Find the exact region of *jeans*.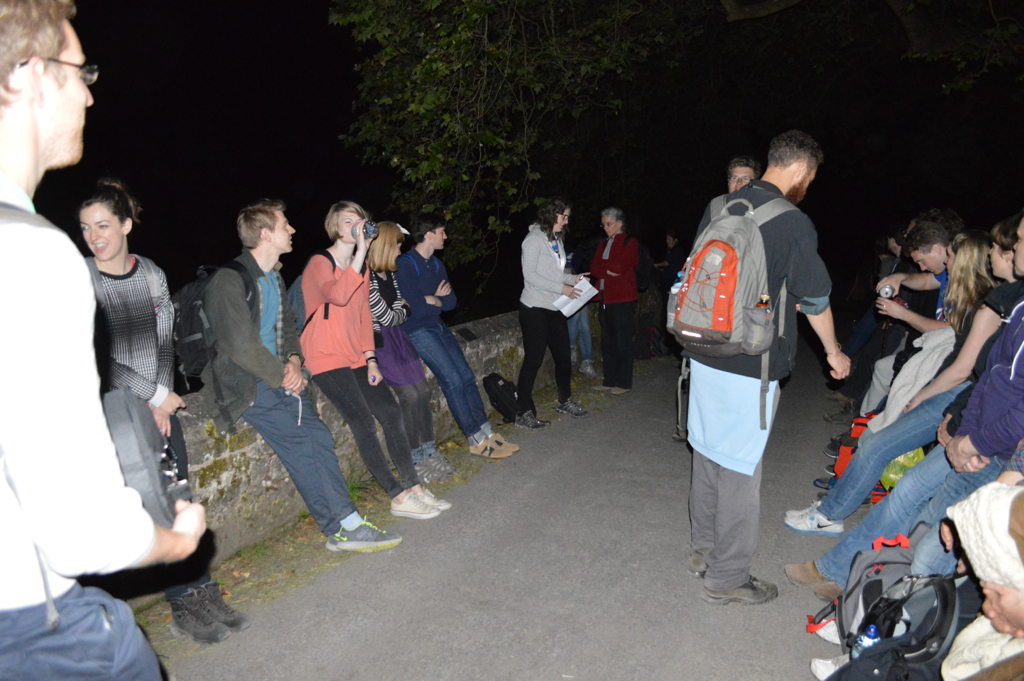
Exact region: select_region(818, 380, 968, 513).
